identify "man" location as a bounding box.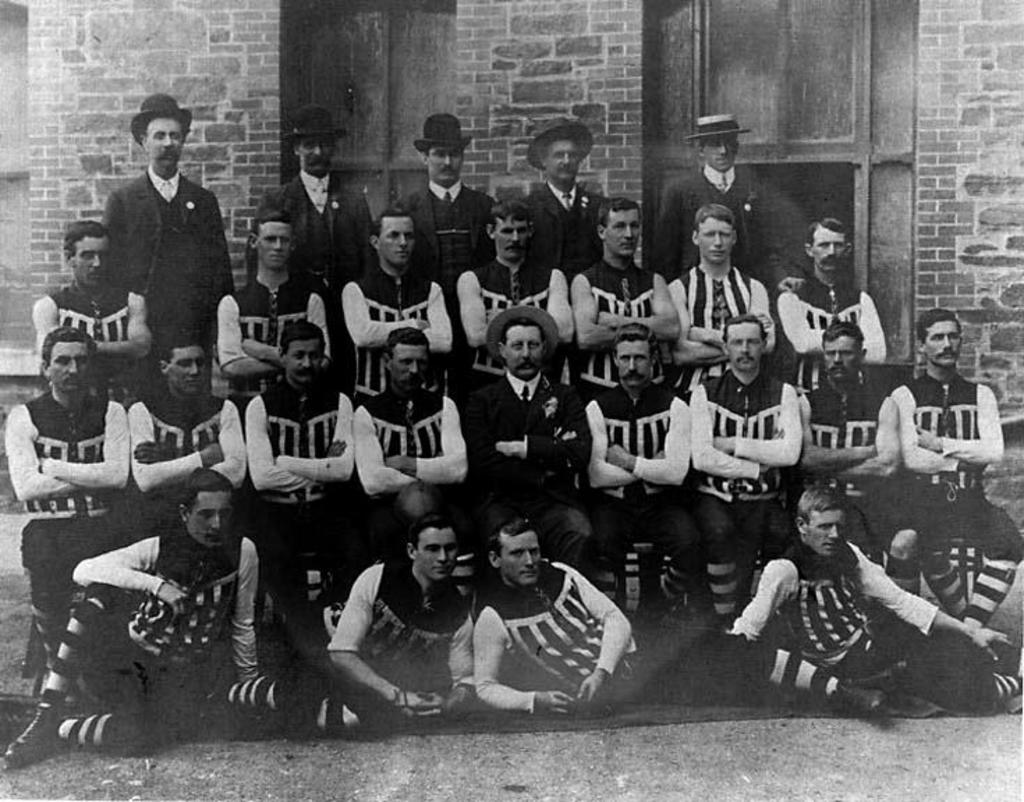
[x1=259, y1=106, x2=378, y2=288].
